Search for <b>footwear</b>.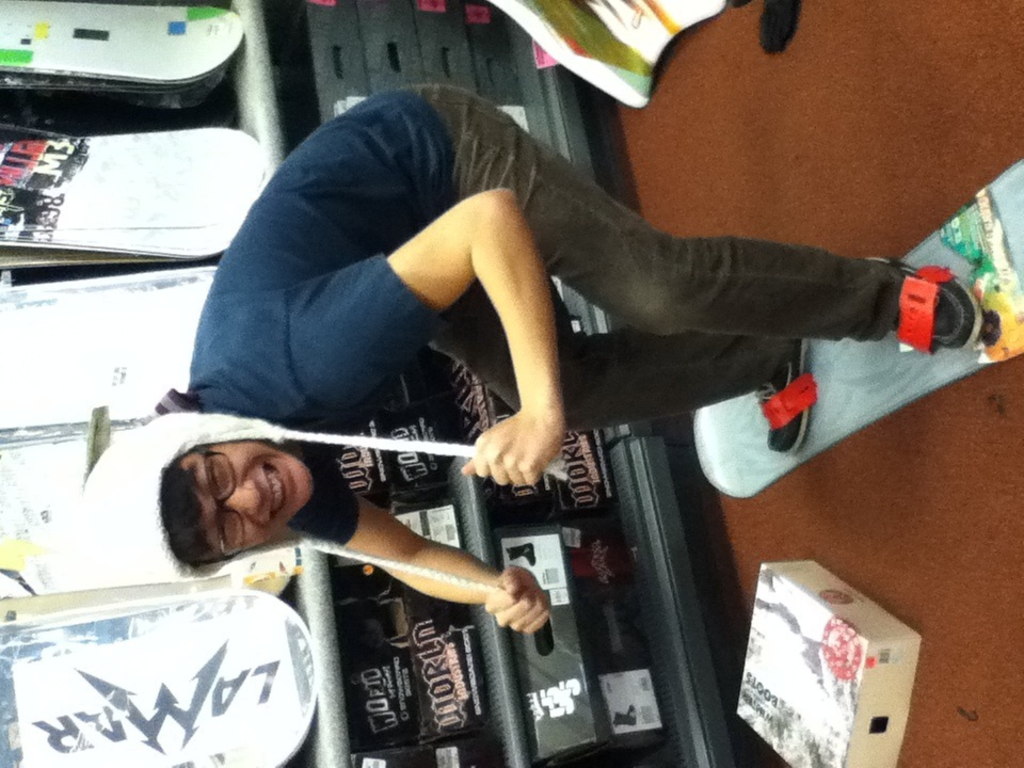
Found at 899:255:982:366.
